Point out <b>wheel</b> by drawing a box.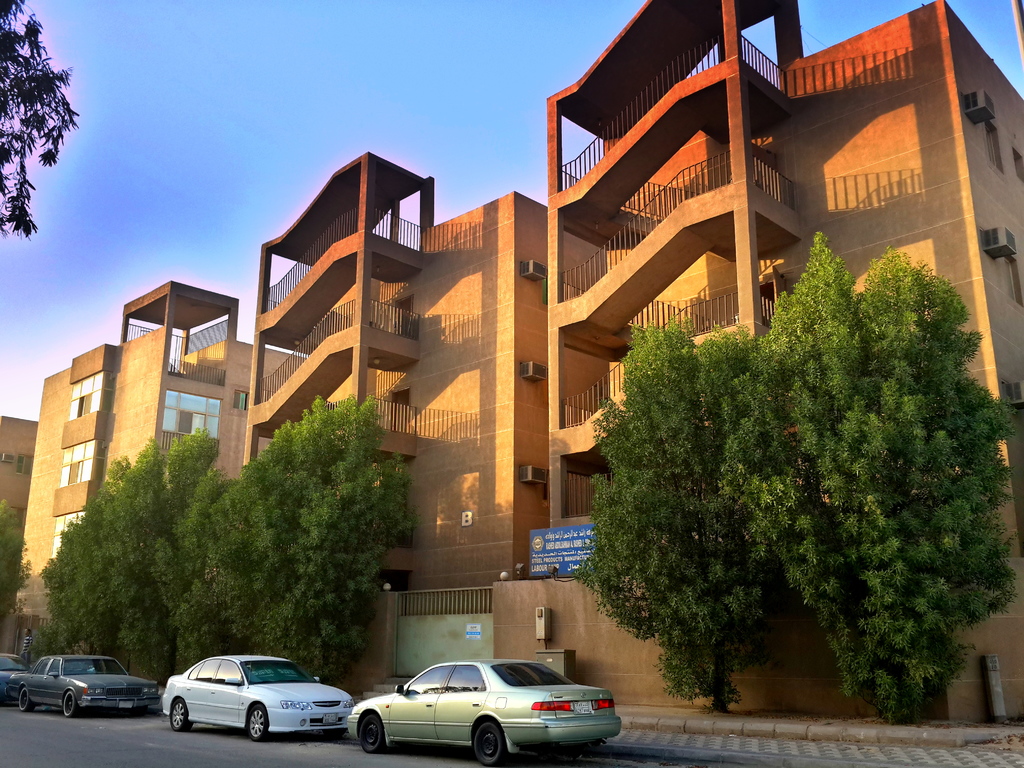
<region>357, 714, 385, 754</region>.
